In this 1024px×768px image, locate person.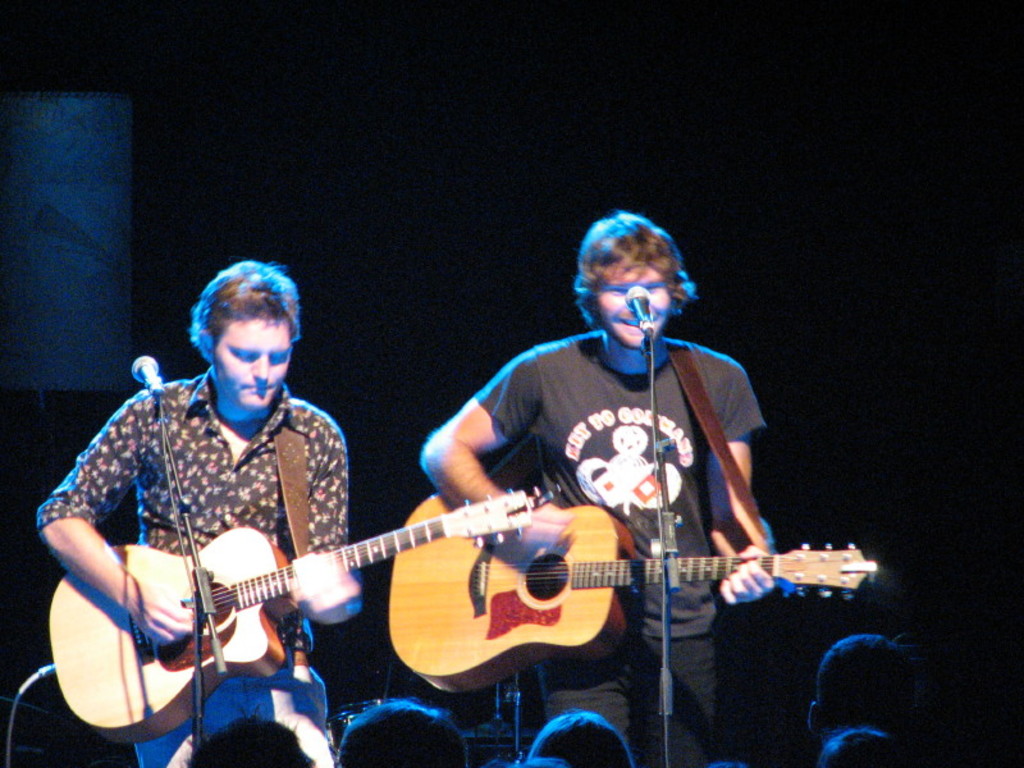
Bounding box: box(416, 212, 773, 767).
